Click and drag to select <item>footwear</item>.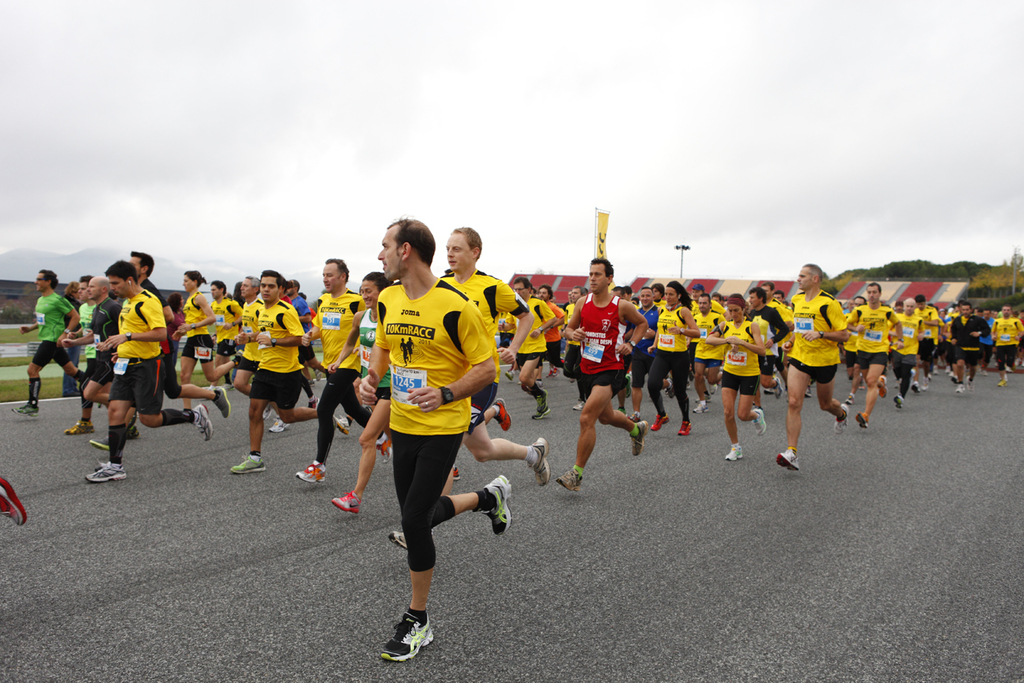
Selection: l=690, t=398, r=709, b=415.
